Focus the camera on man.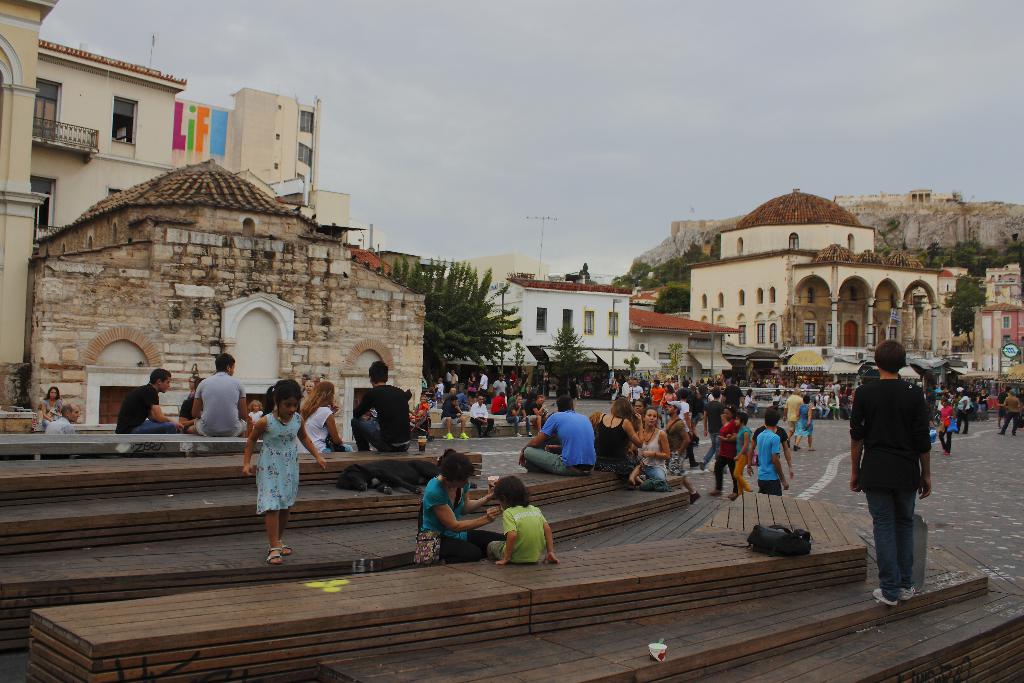
Focus region: {"left": 722, "top": 379, "right": 748, "bottom": 417}.
